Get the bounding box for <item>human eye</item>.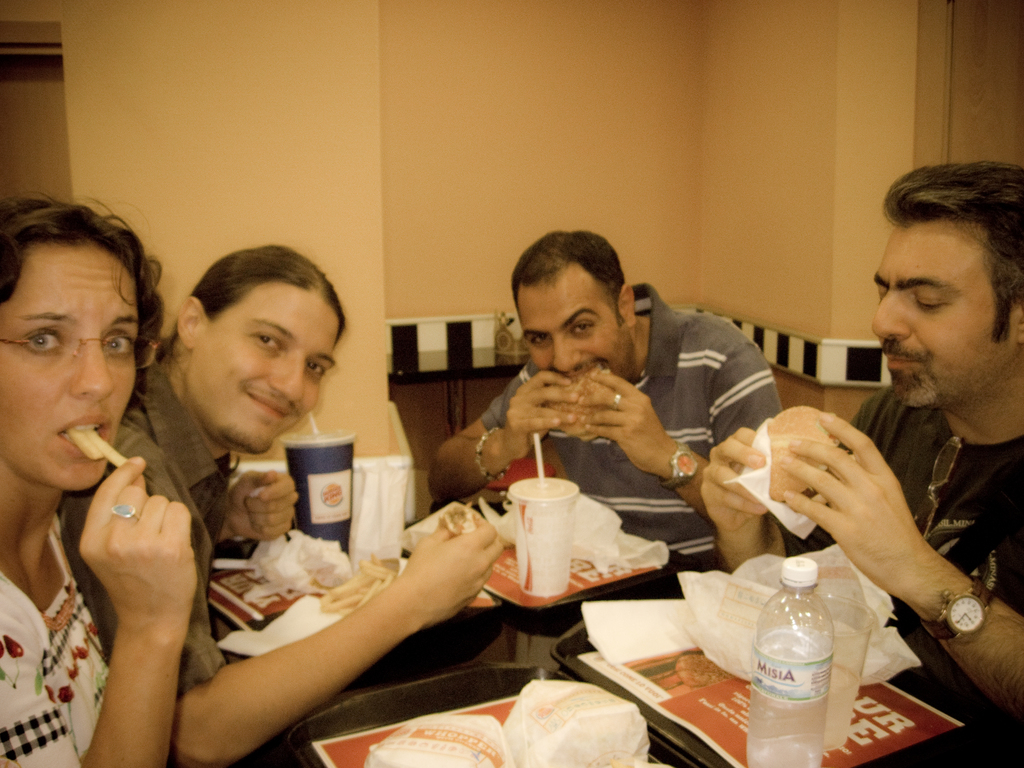
region(569, 321, 596, 335).
